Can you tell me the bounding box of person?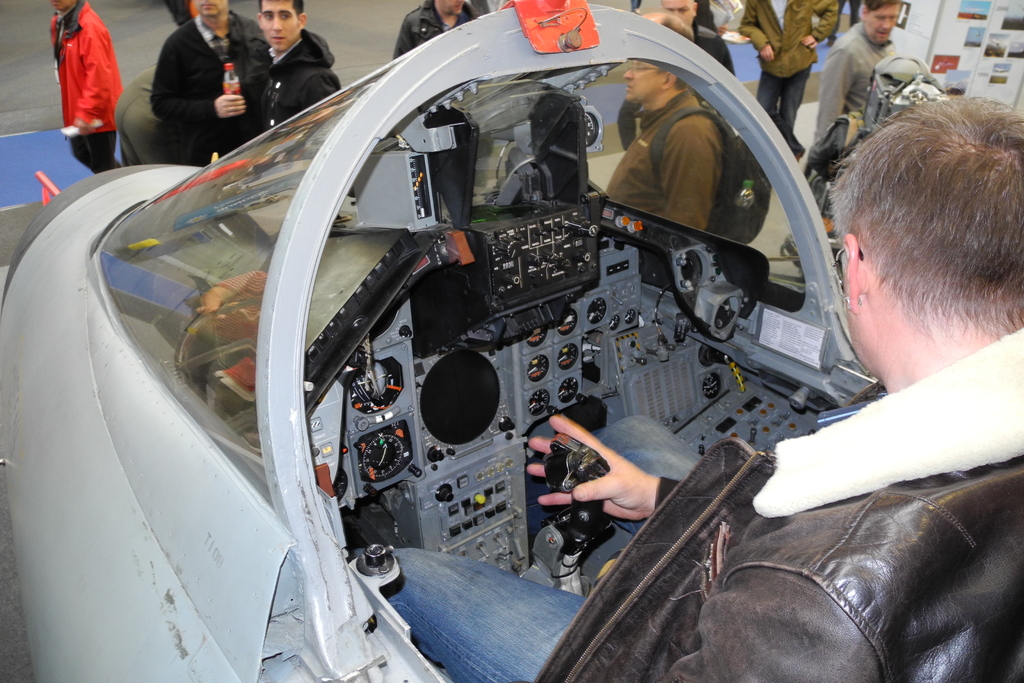
box=[52, 0, 133, 183].
